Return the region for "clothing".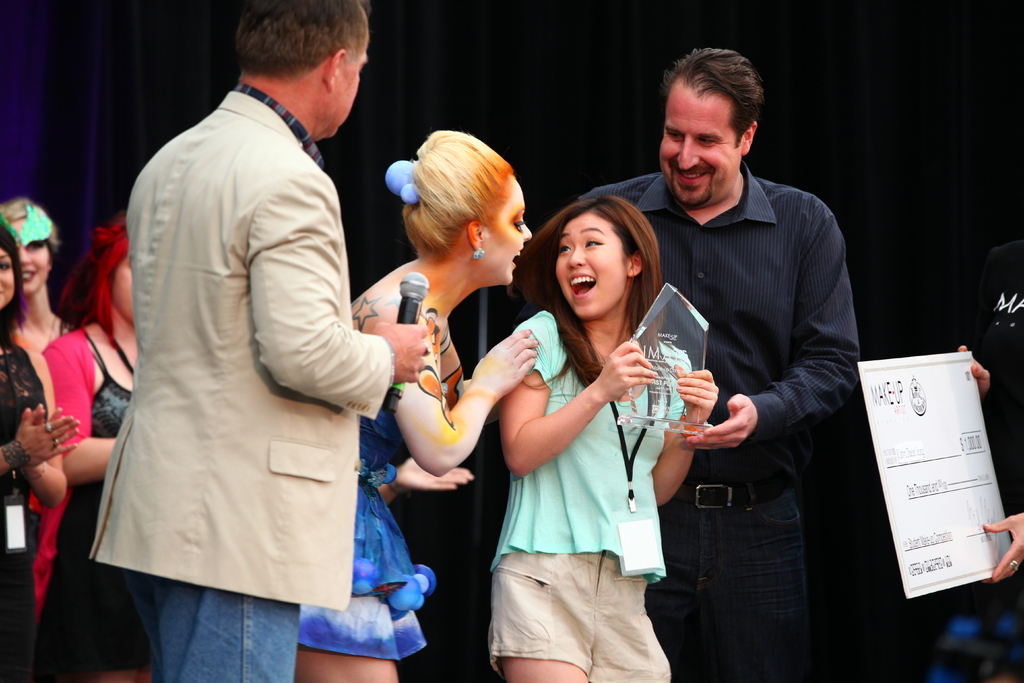
[left=557, top=163, right=869, bottom=682].
